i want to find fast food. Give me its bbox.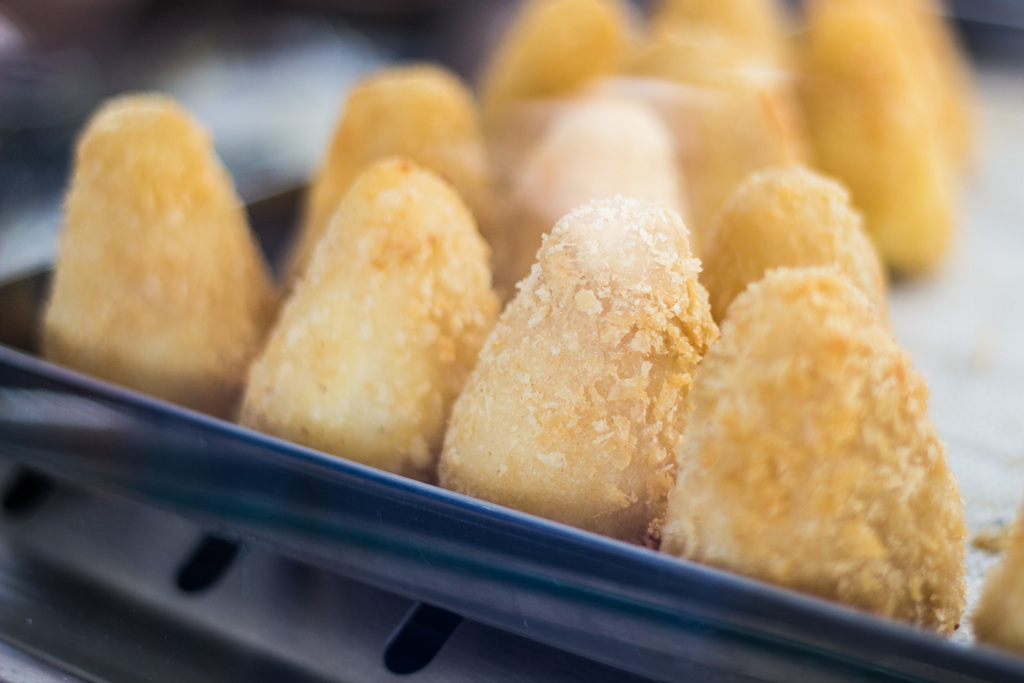
l=971, t=498, r=1023, b=659.
